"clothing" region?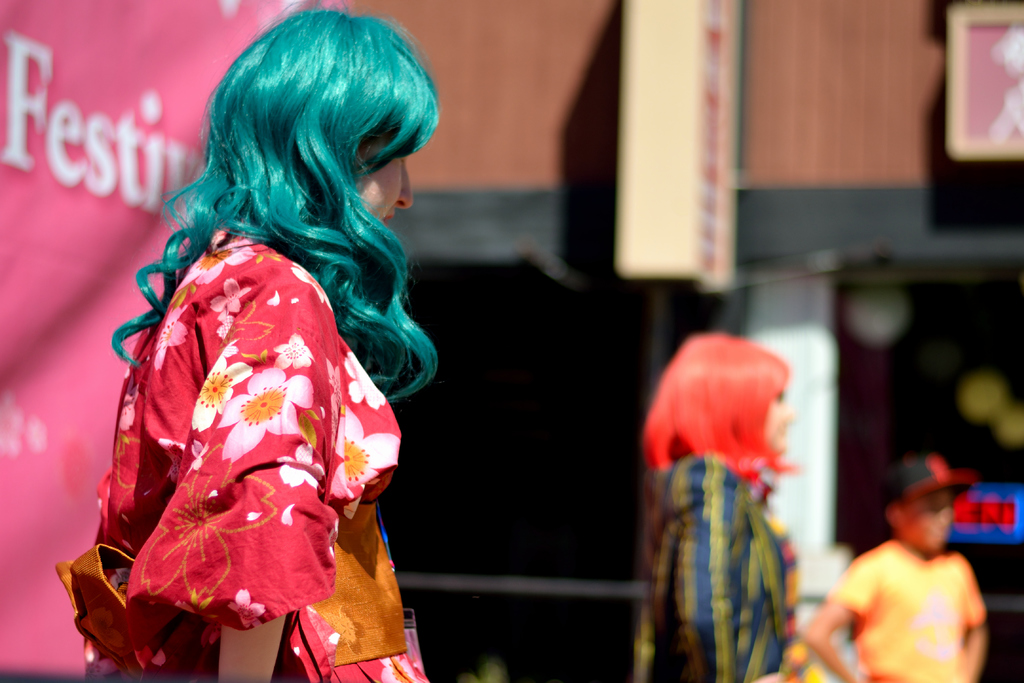
l=643, t=447, r=799, b=682
